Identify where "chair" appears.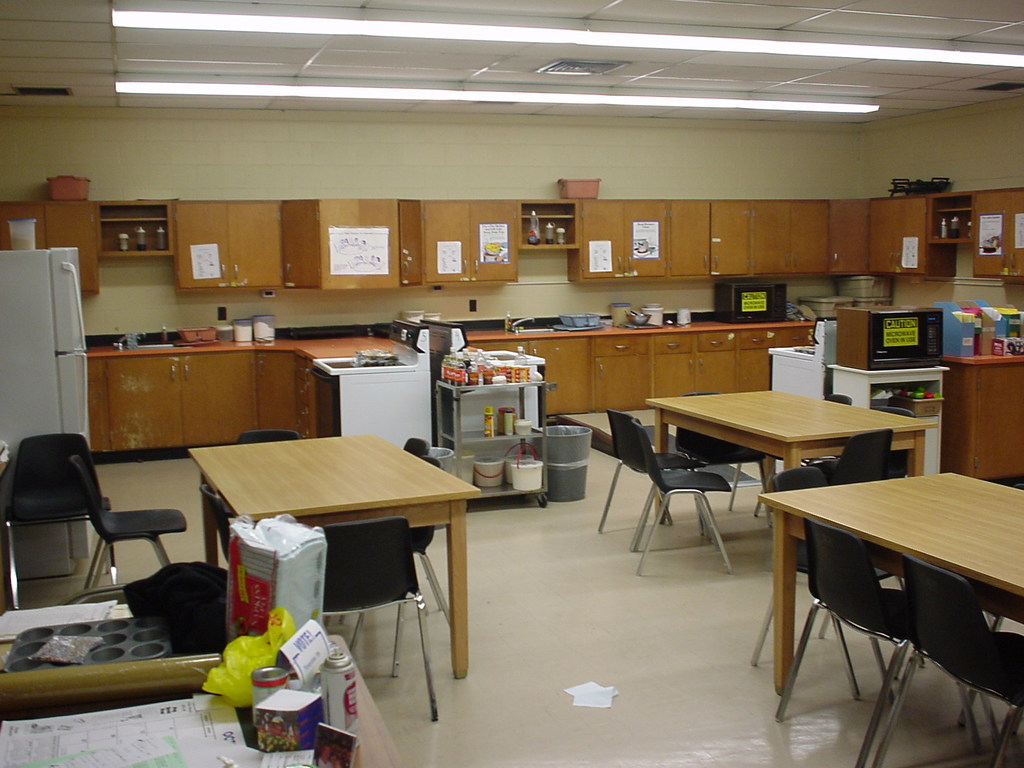
Appears at box(862, 401, 917, 477).
